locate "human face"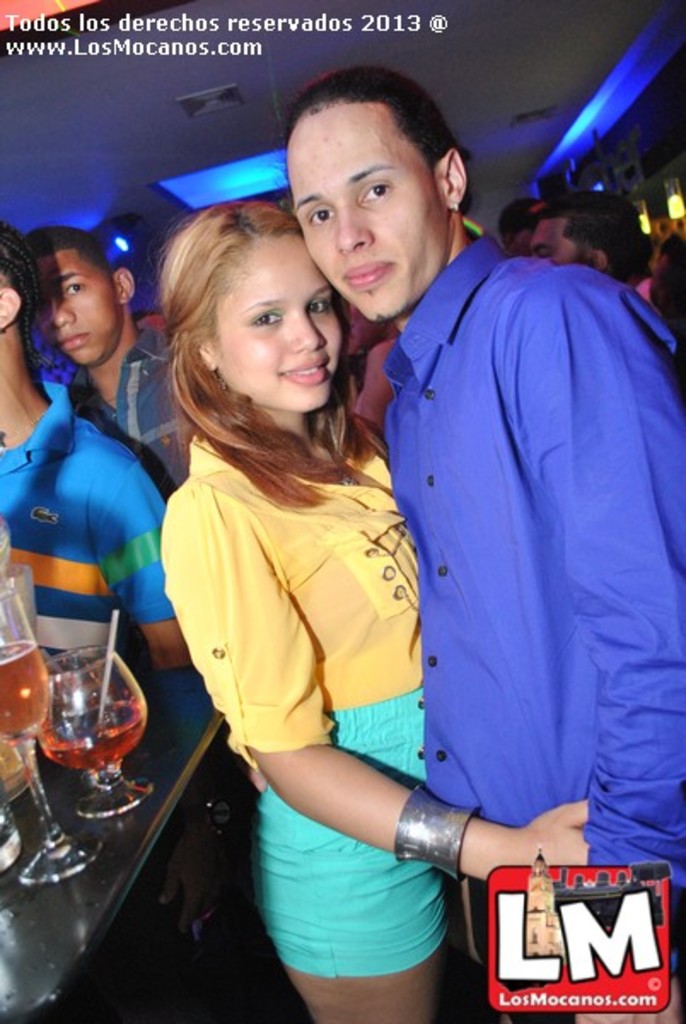
bbox=[15, 247, 119, 375]
